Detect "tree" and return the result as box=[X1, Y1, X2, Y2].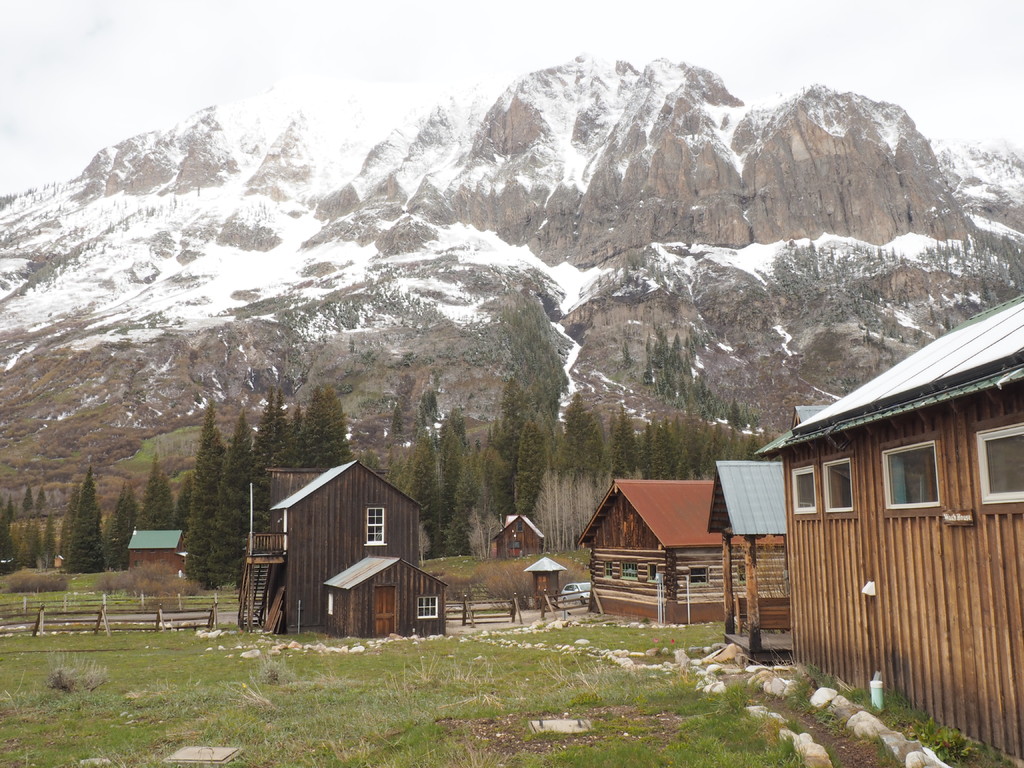
box=[38, 486, 49, 508].
